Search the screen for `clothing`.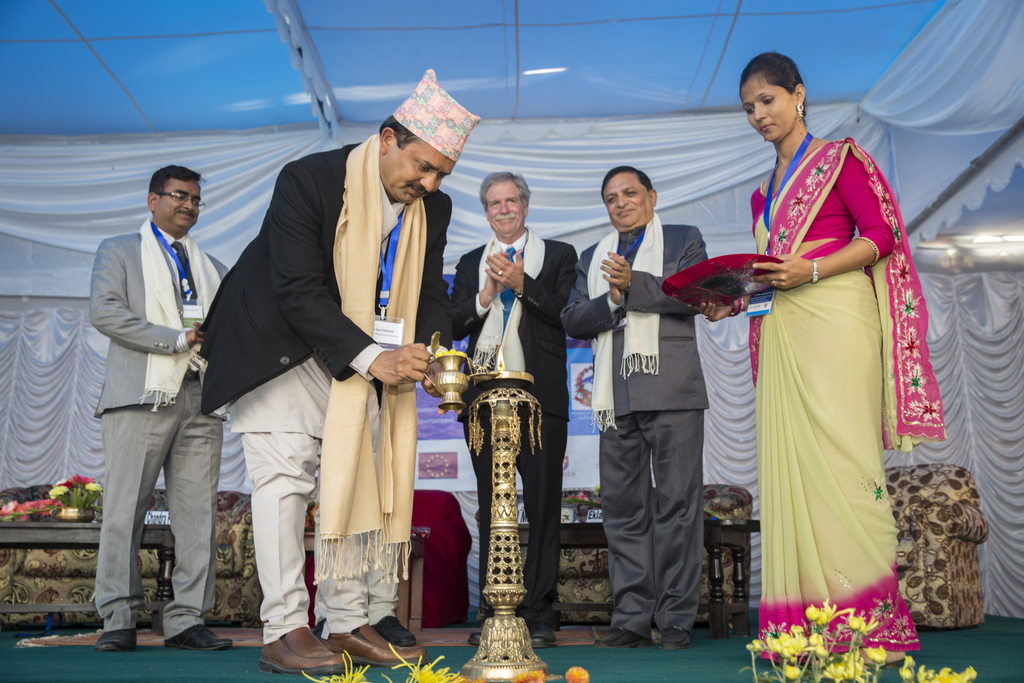
Found at (x1=447, y1=229, x2=580, y2=632).
